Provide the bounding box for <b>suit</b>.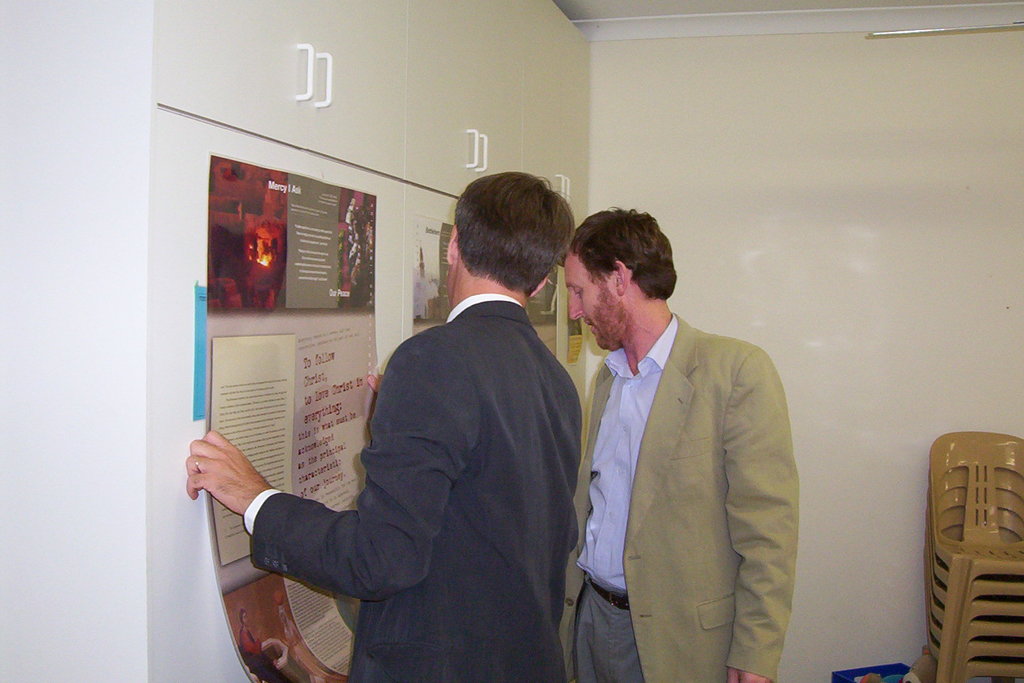
[240,290,584,682].
